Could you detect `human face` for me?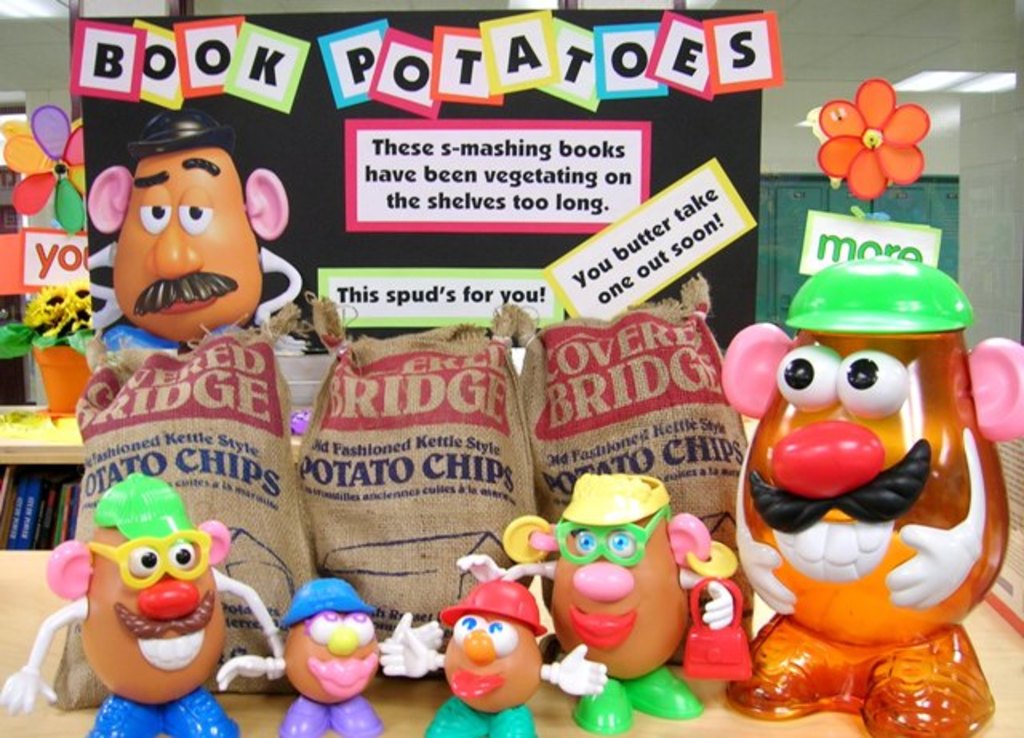
Detection result: [left=112, top=152, right=266, bottom=341].
